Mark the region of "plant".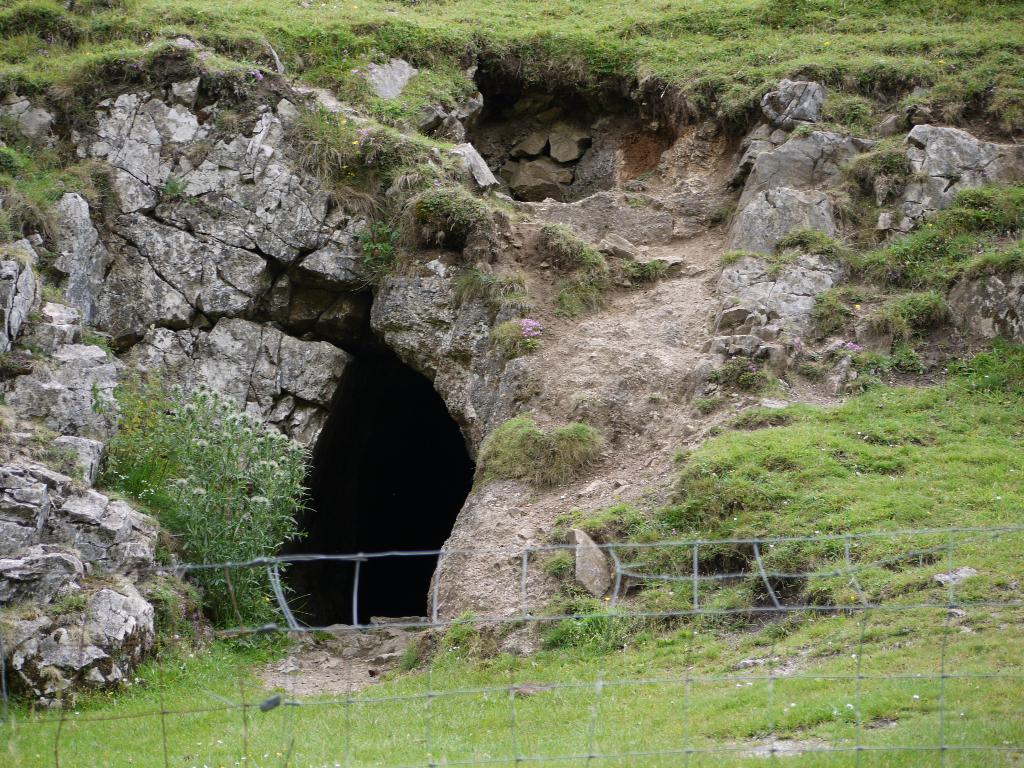
Region: {"x1": 496, "y1": 614, "x2": 528, "y2": 631}.
